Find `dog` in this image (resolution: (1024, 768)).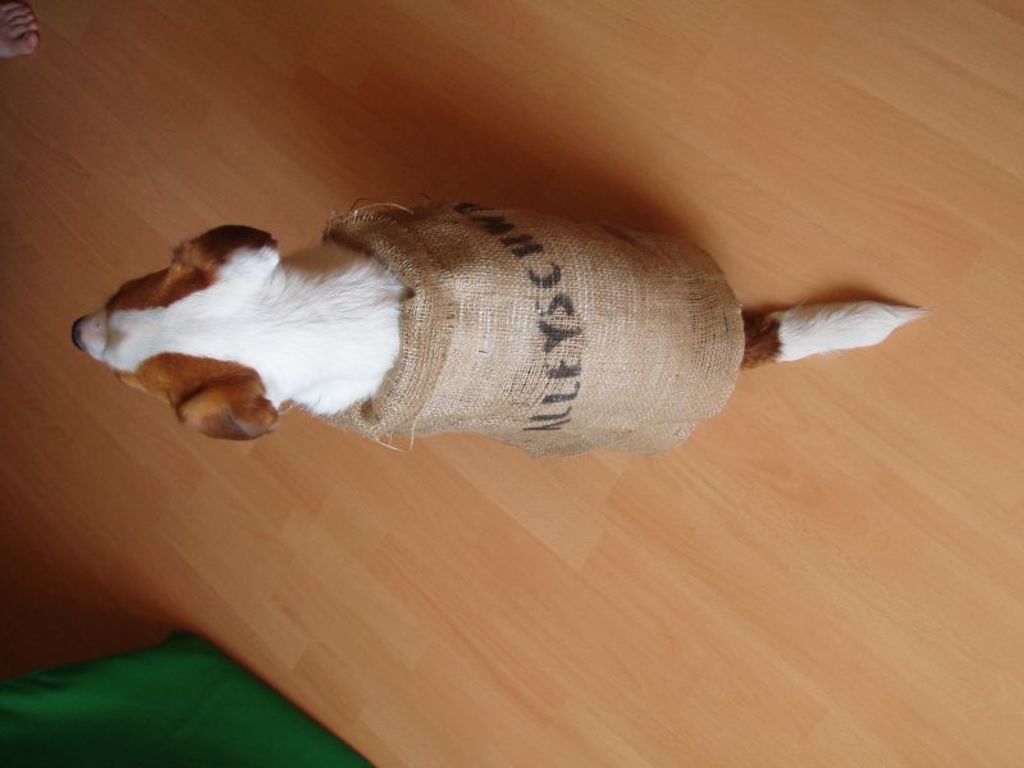
69:195:929:456.
